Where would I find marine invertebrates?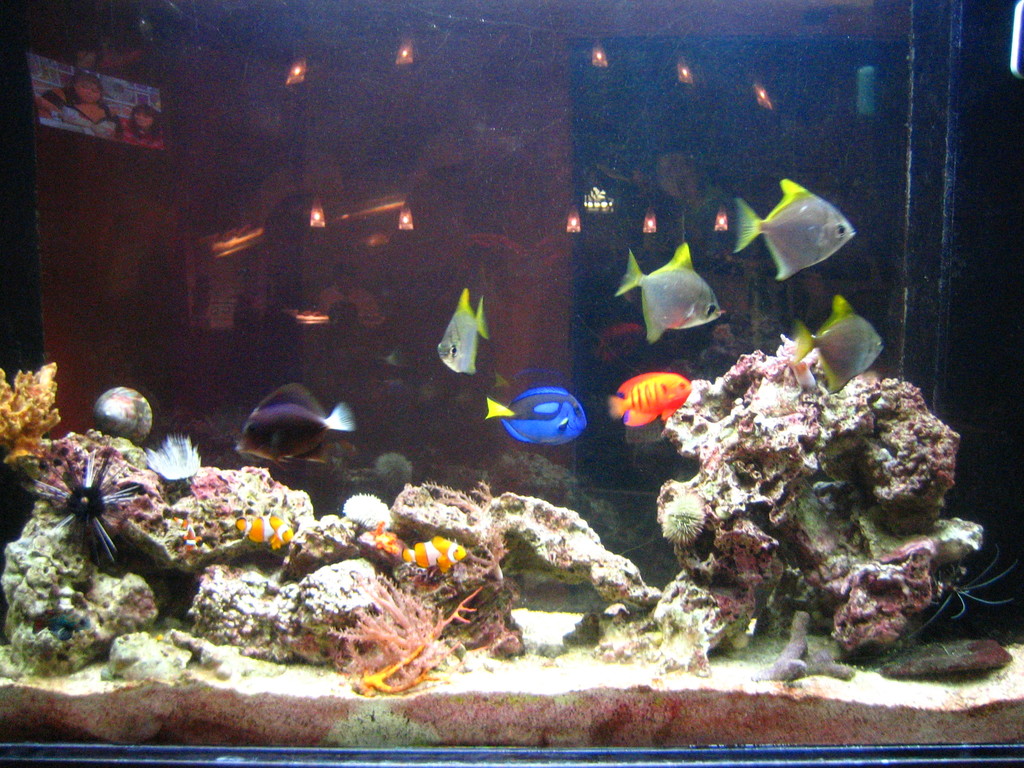
At crop(354, 480, 396, 541).
